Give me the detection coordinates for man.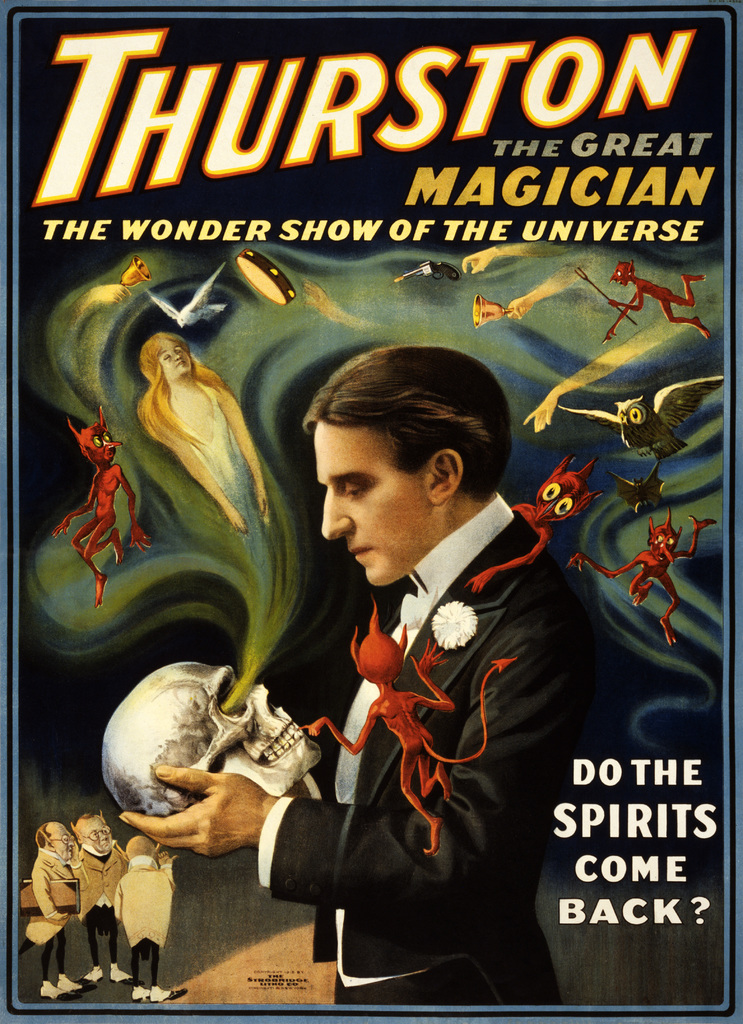
box=[28, 815, 90, 1004].
